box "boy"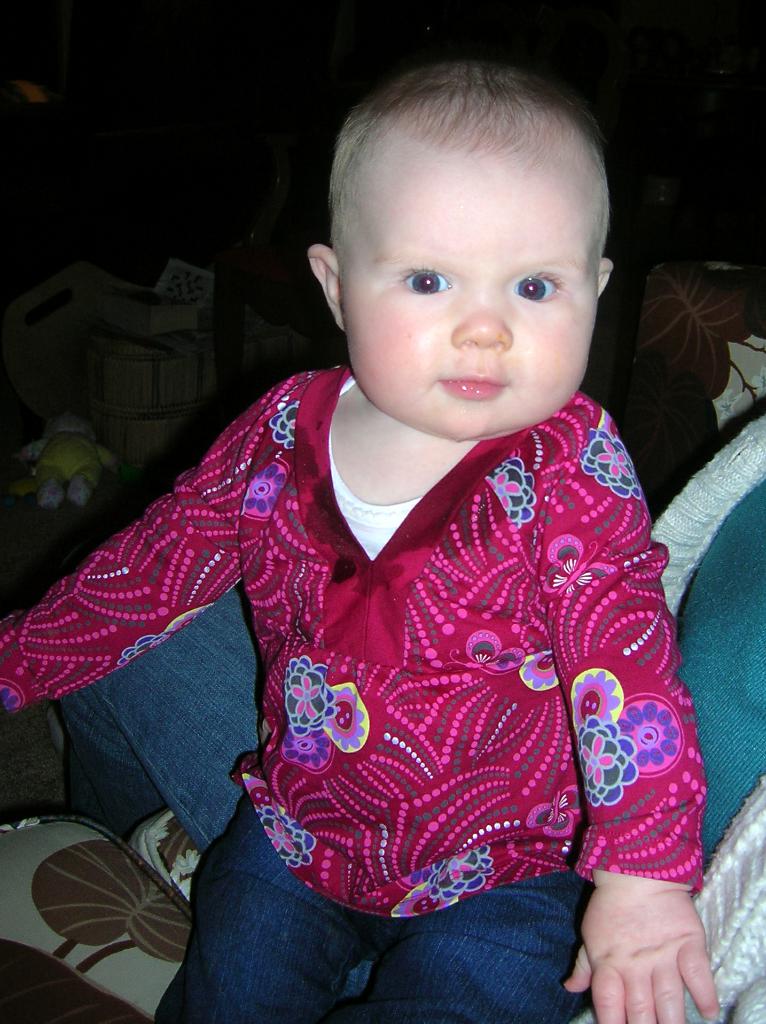
select_region(0, 18, 722, 1023)
